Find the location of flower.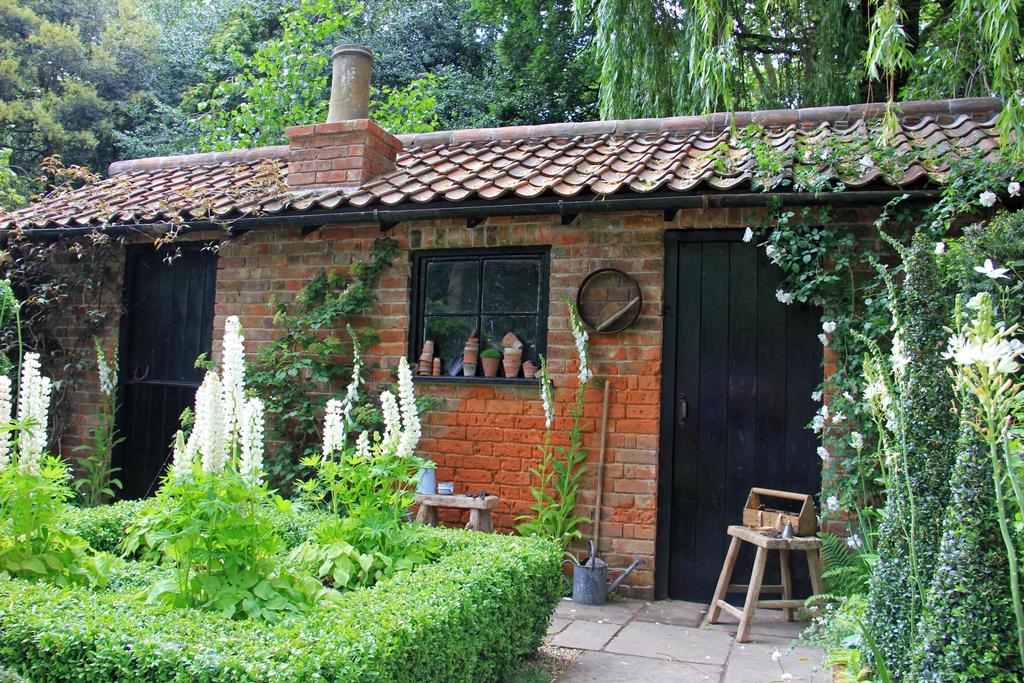
Location: [left=844, top=531, right=862, bottom=548].
